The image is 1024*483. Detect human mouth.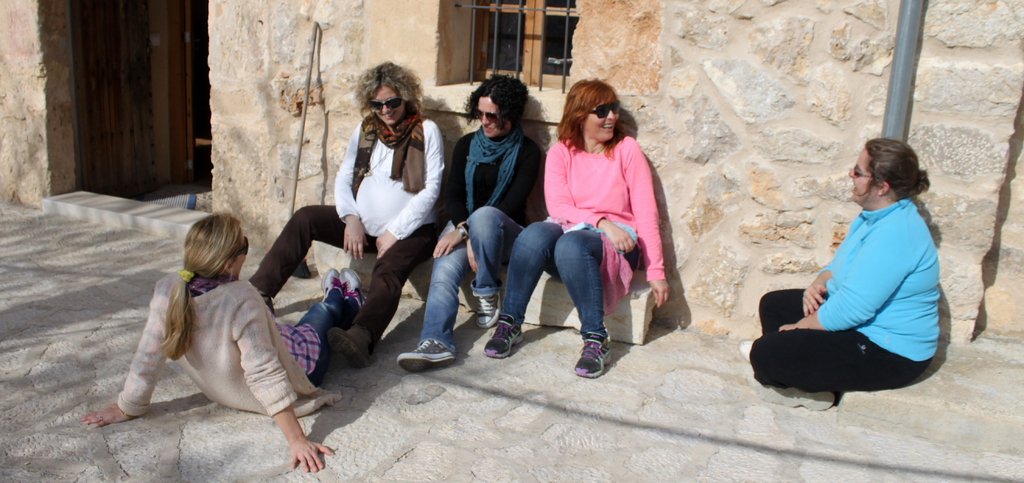
Detection: detection(601, 122, 612, 131).
